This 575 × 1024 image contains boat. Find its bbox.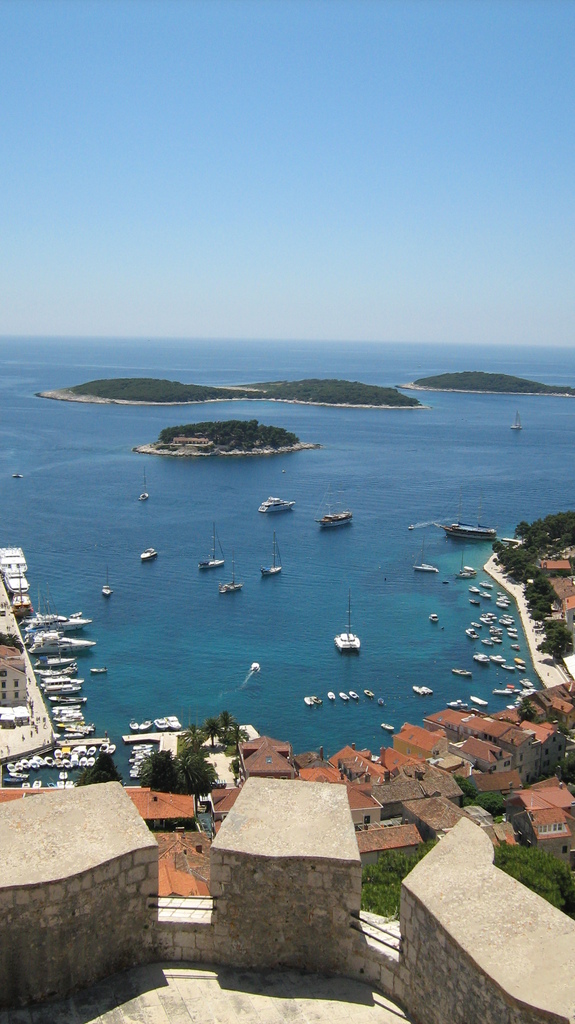
504:618:513:625.
